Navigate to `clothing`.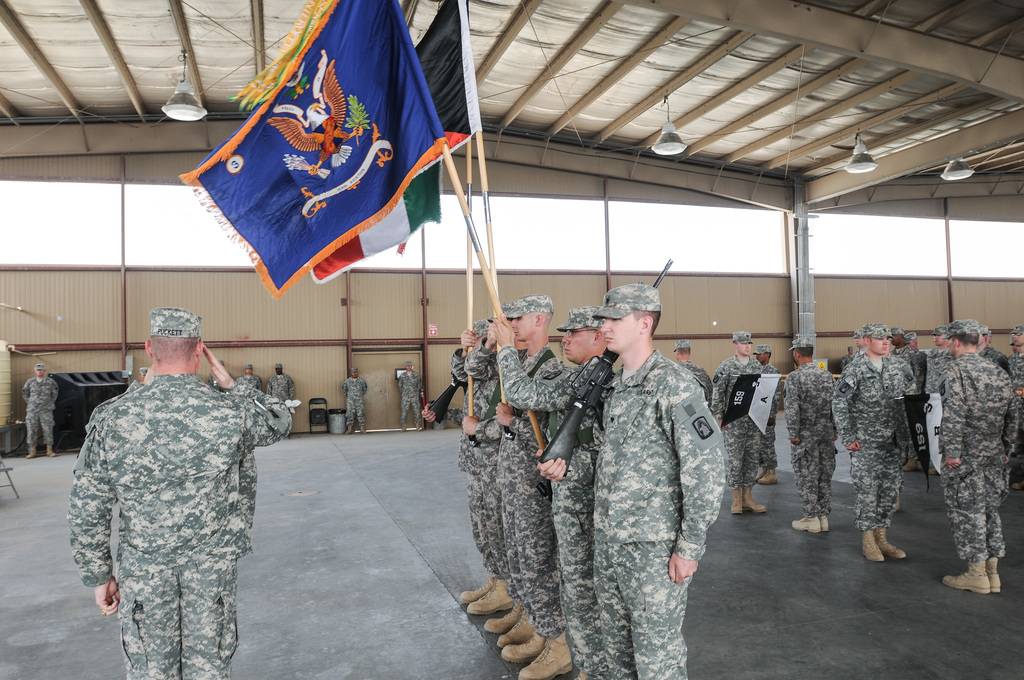
Navigation target: <region>479, 340, 553, 599</region>.
